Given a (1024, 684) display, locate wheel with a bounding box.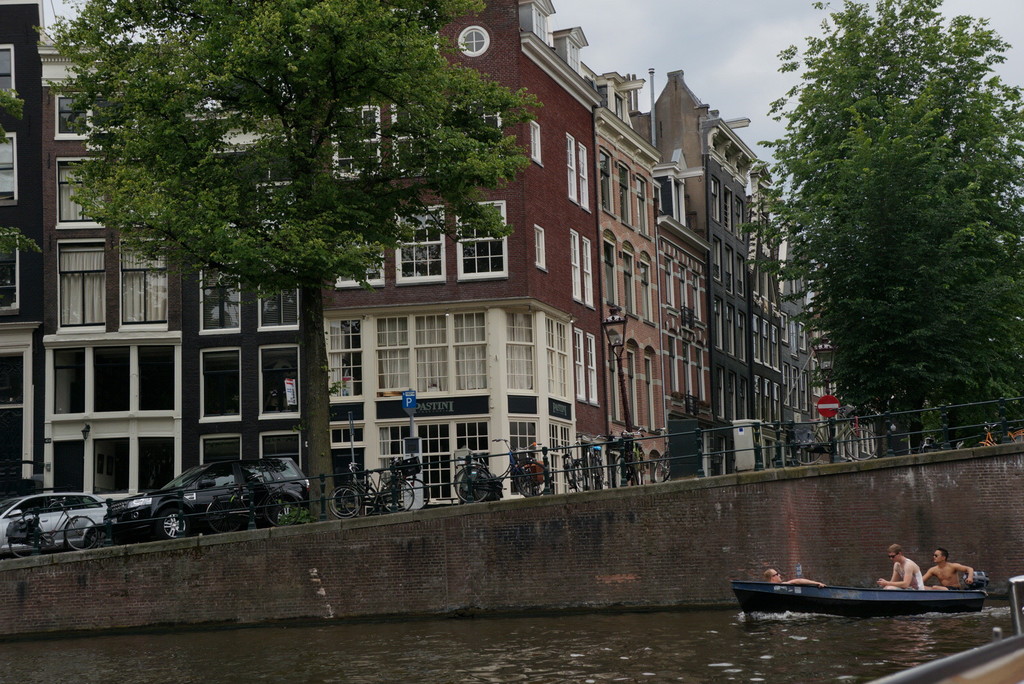
Located: 630/453/639/483.
